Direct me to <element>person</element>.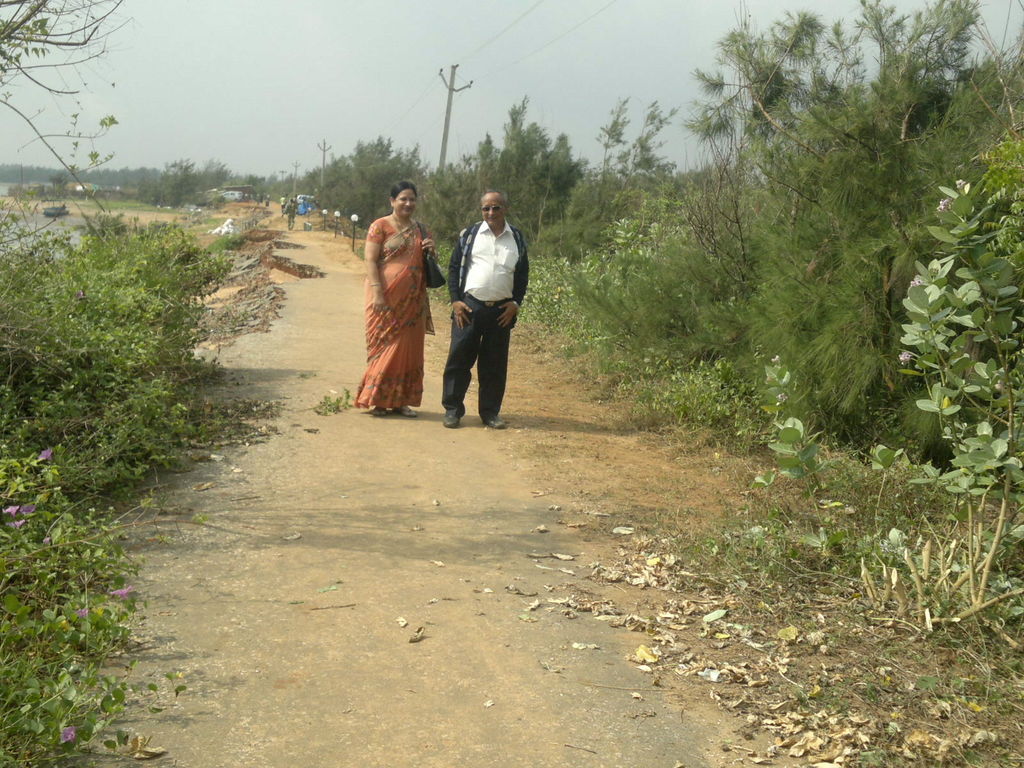
Direction: {"x1": 363, "y1": 180, "x2": 438, "y2": 420}.
